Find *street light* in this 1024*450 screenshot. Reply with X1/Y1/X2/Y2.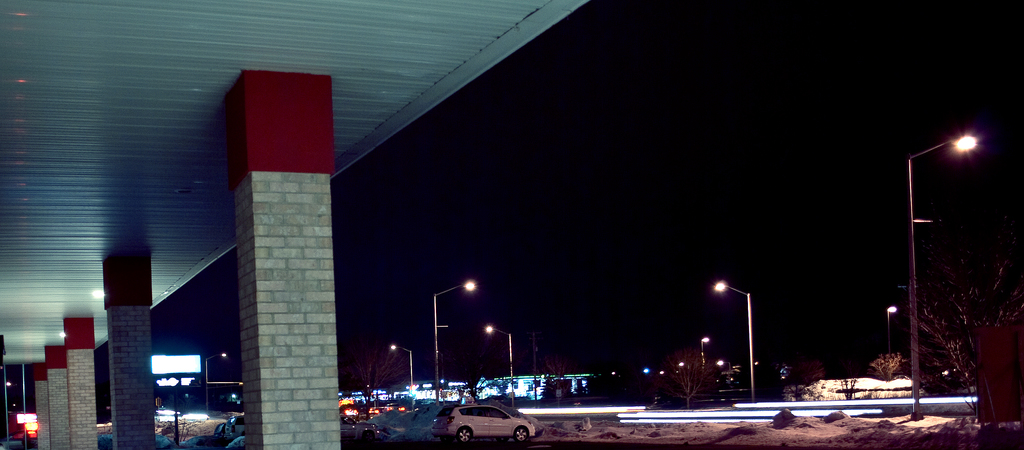
713/360/733/385.
